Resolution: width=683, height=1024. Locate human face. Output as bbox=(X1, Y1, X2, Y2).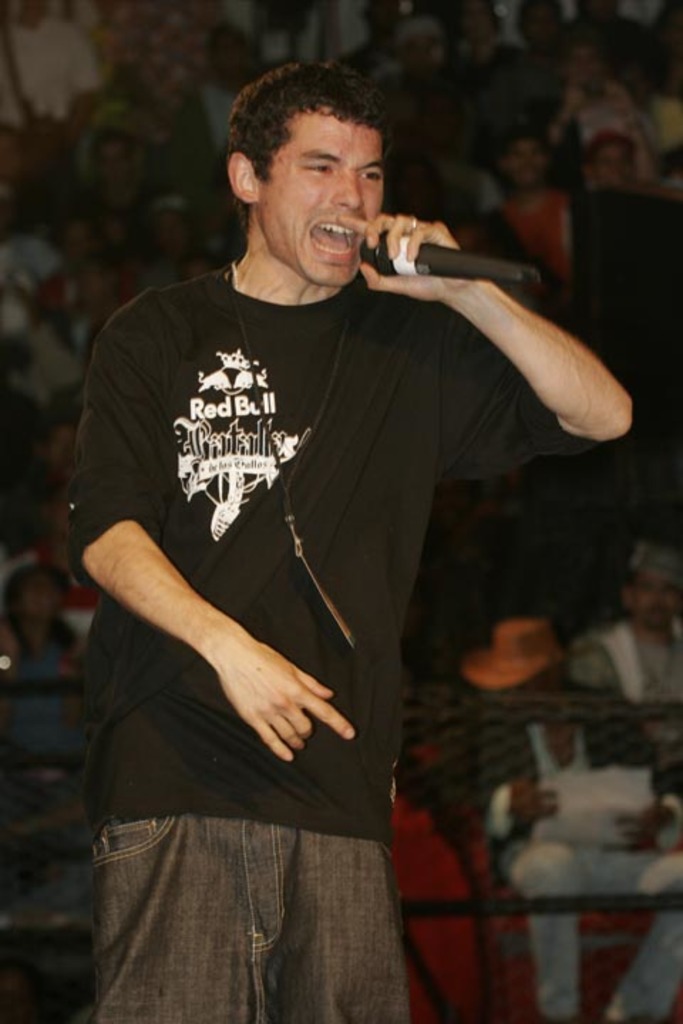
bbox=(255, 108, 386, 280).
